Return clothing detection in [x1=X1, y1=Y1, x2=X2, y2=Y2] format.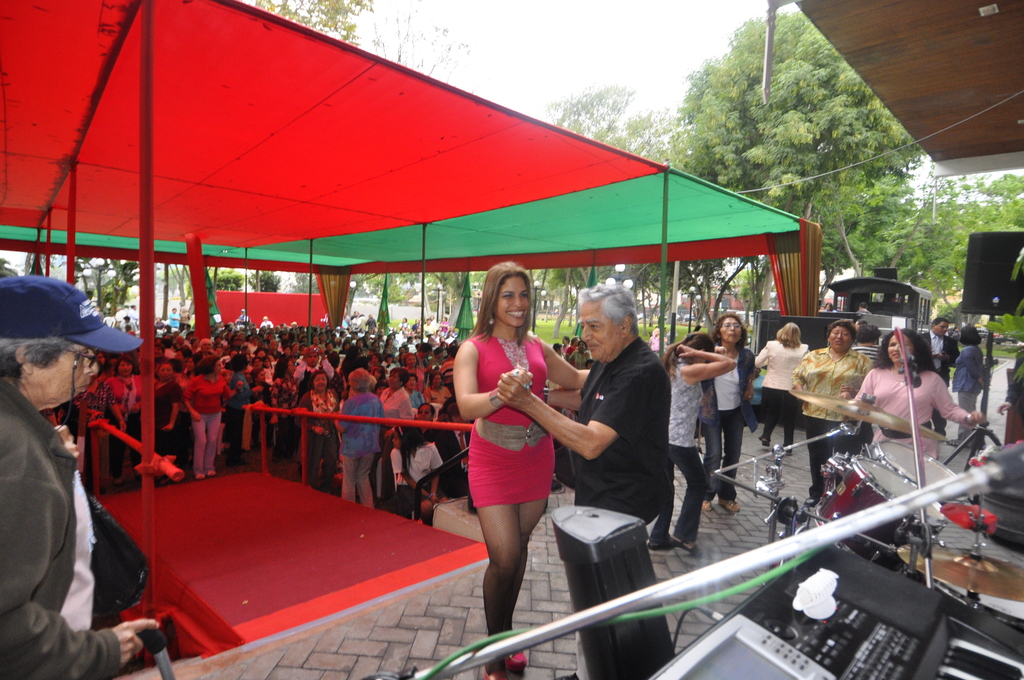
[x1=339, y1=393, x2=383, y2=506].
